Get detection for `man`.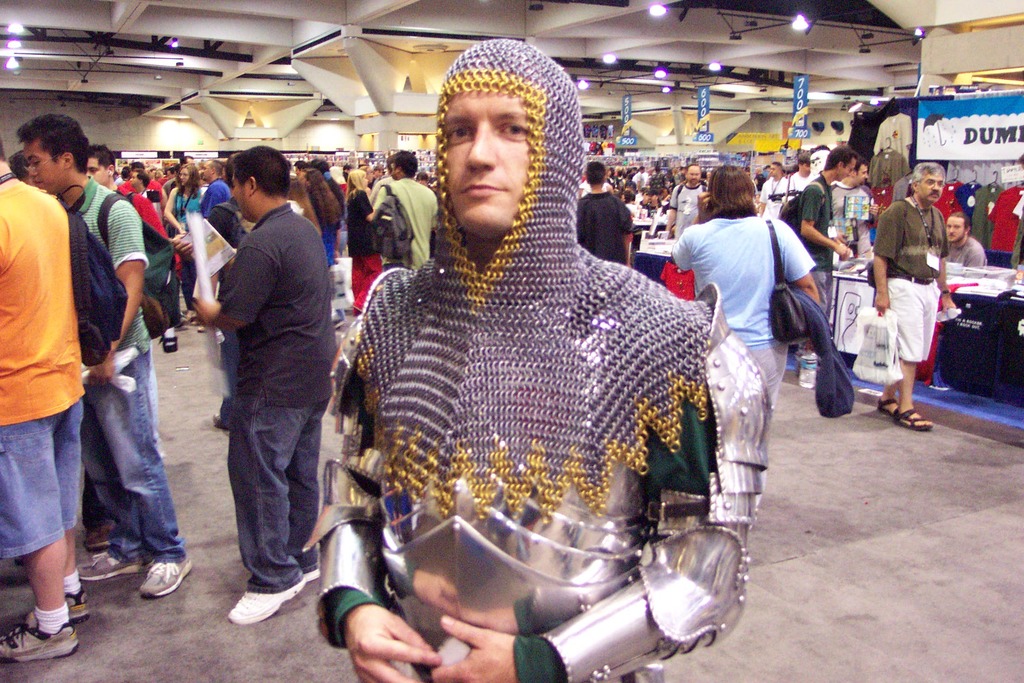
Detection: detection(190, 151, 358, 638).
